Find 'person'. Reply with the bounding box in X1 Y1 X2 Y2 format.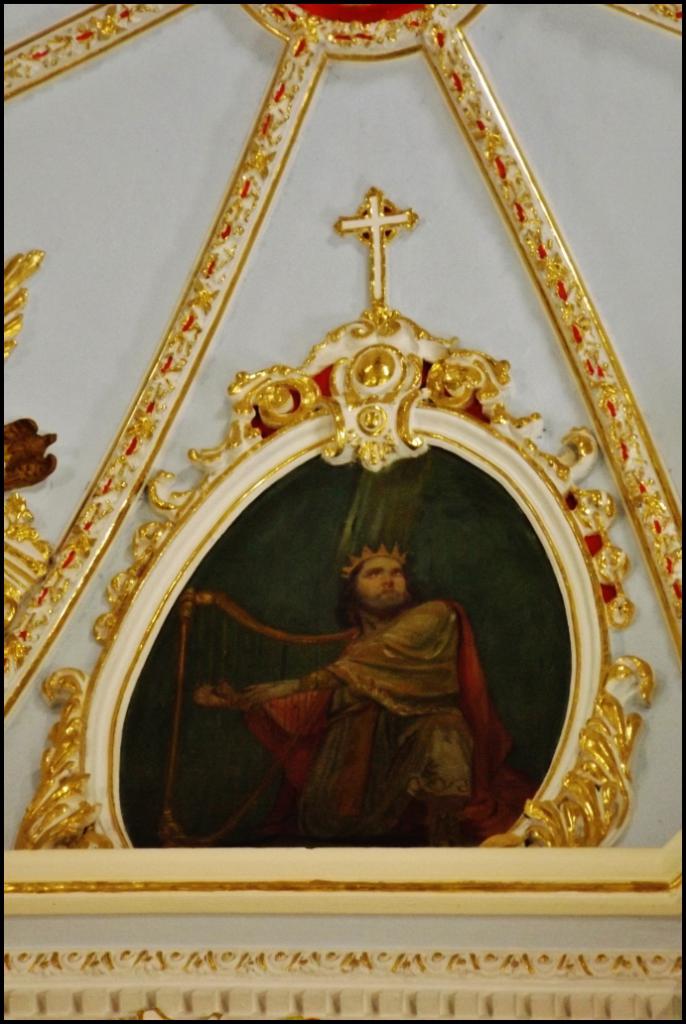
199 434 527 865.
